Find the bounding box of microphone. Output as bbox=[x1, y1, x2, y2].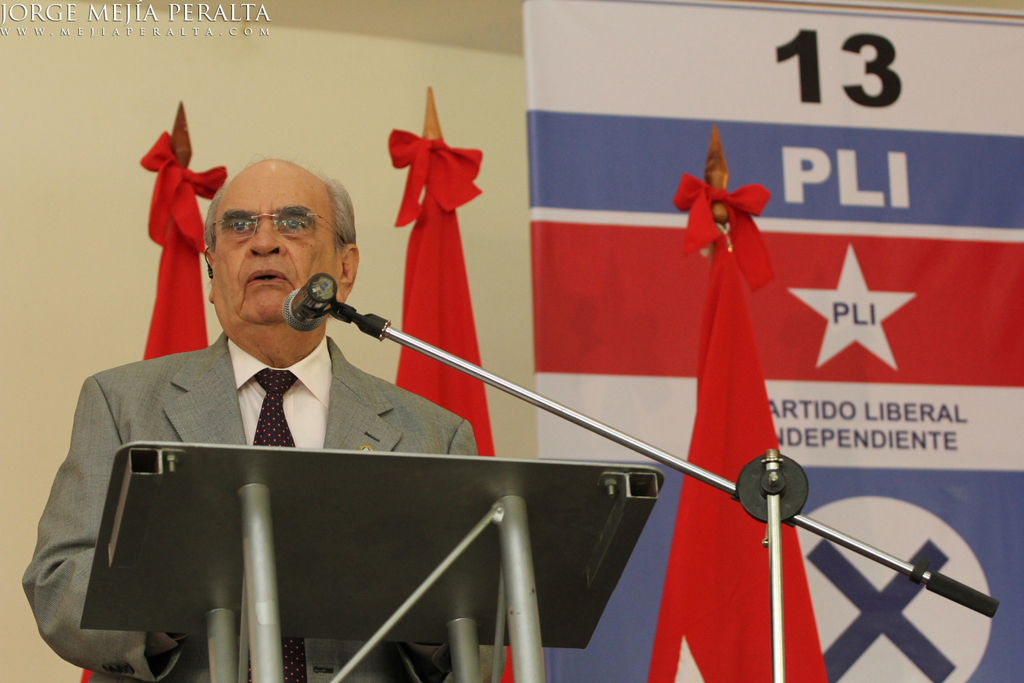
bbox=[281, 271, 337, 332].
